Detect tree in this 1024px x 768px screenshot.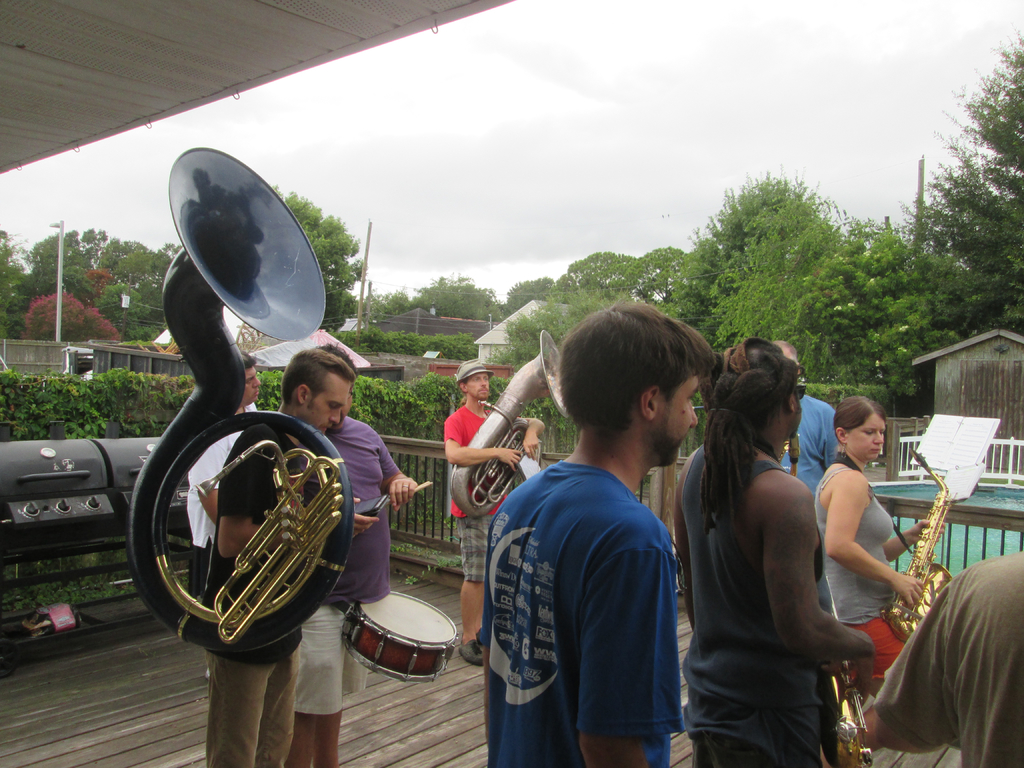
Detection: rect(893, 17, 1023, 335).
